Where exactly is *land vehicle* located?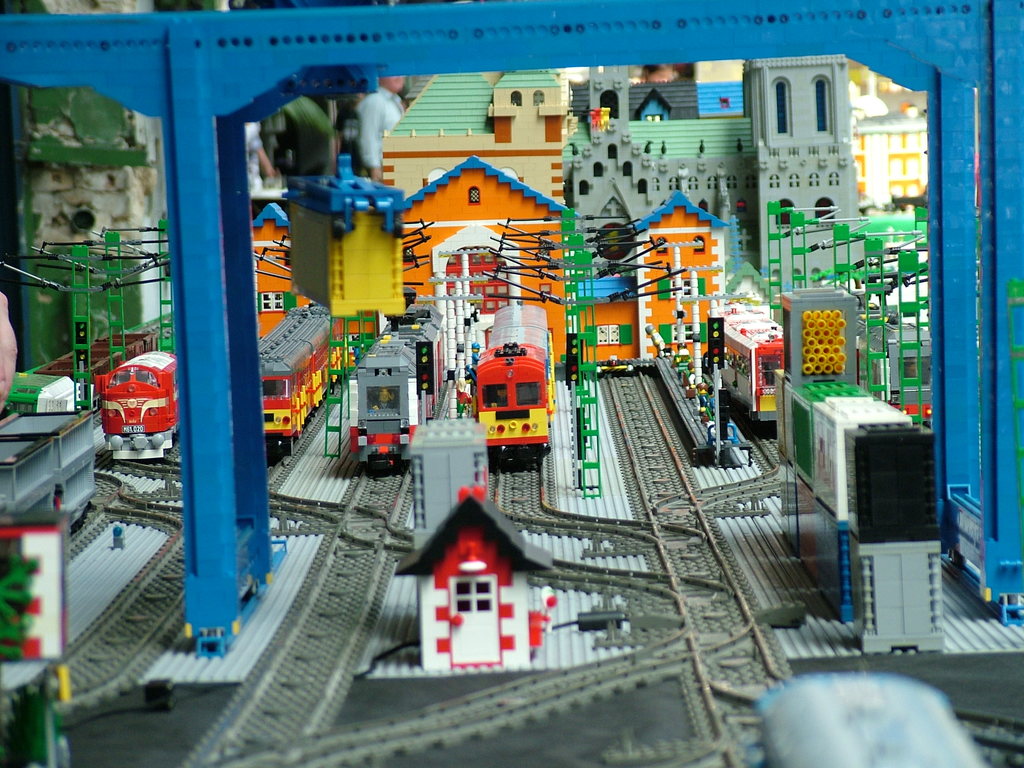
Its bounding box is Rect(96, 349, 181, 463).
